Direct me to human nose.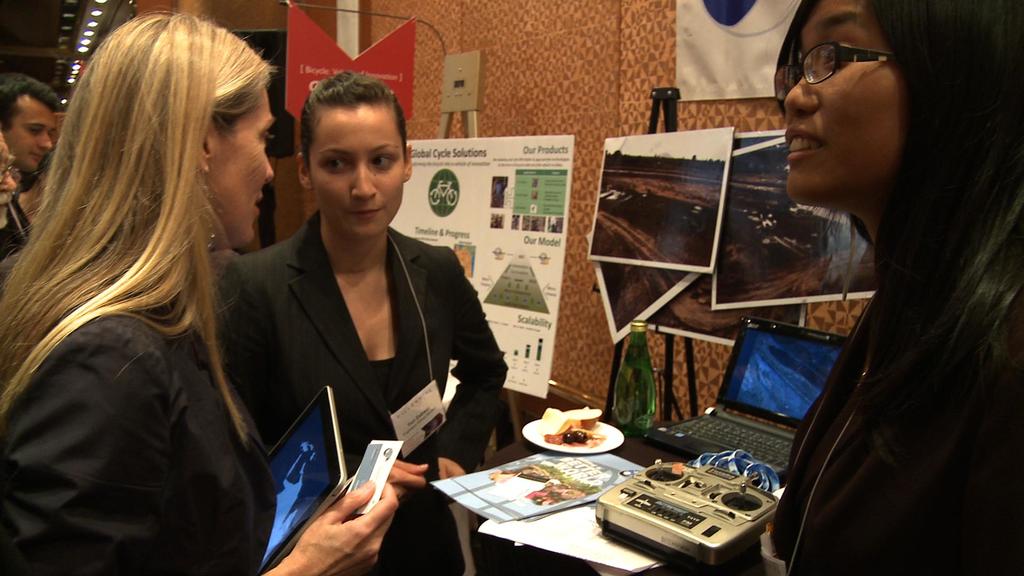
Direction: (x1=784, y1=74, x2=820, y2=111).
